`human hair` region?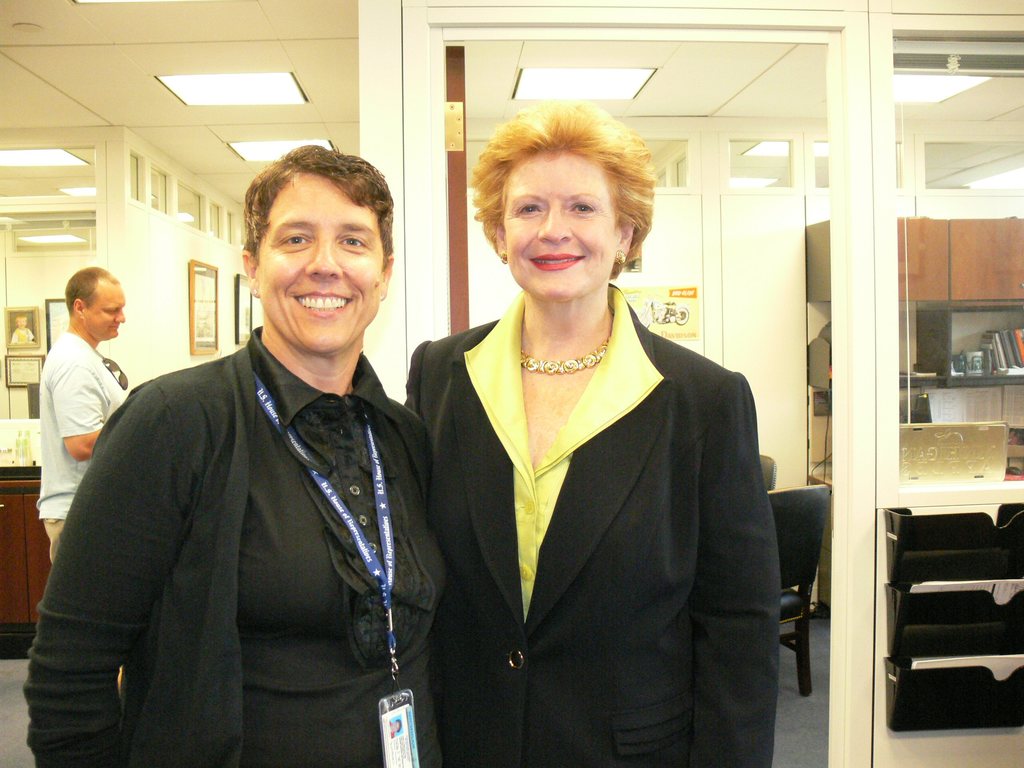
bbox=(65, 264, 118, 317)
